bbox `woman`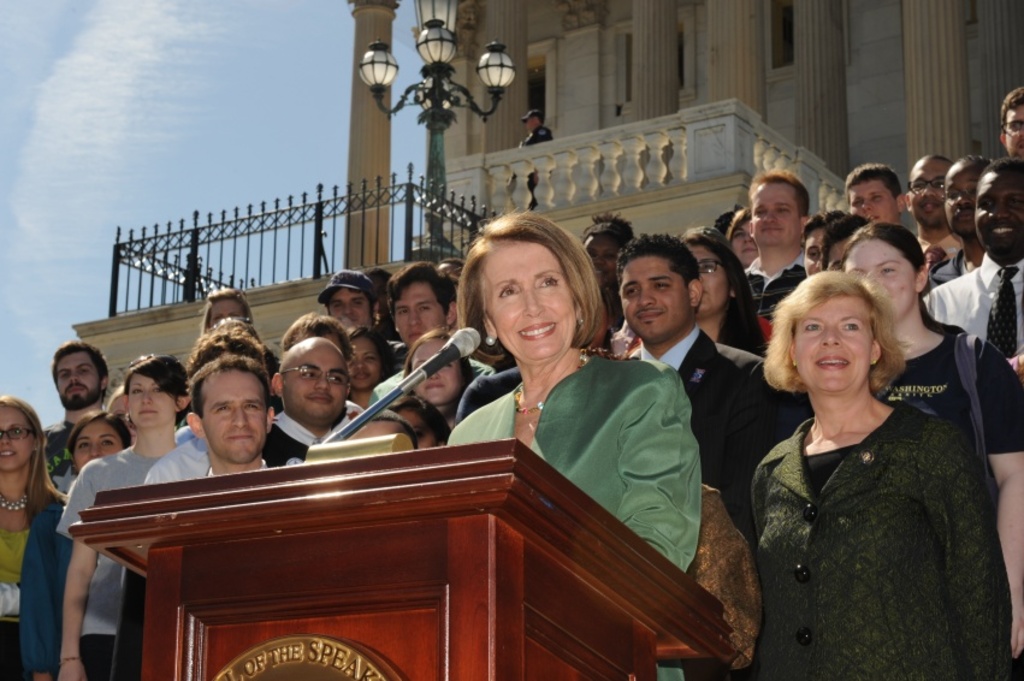
(x1=0, y1=392, x2=59, y2=677)
